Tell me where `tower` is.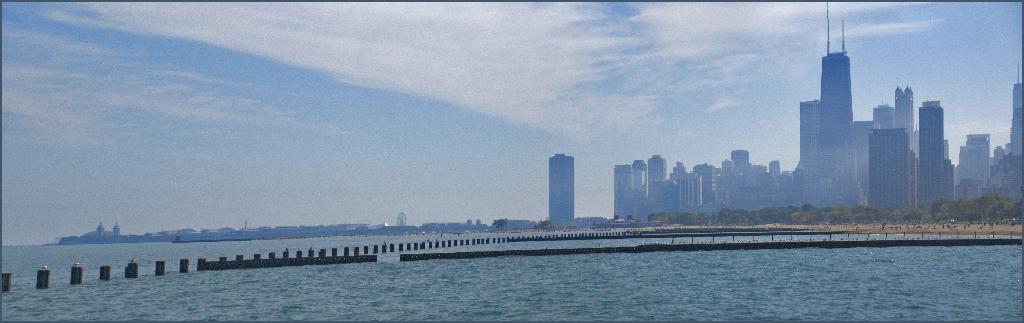
`tower` is at <region>821, 46, 858, 203</region>.
